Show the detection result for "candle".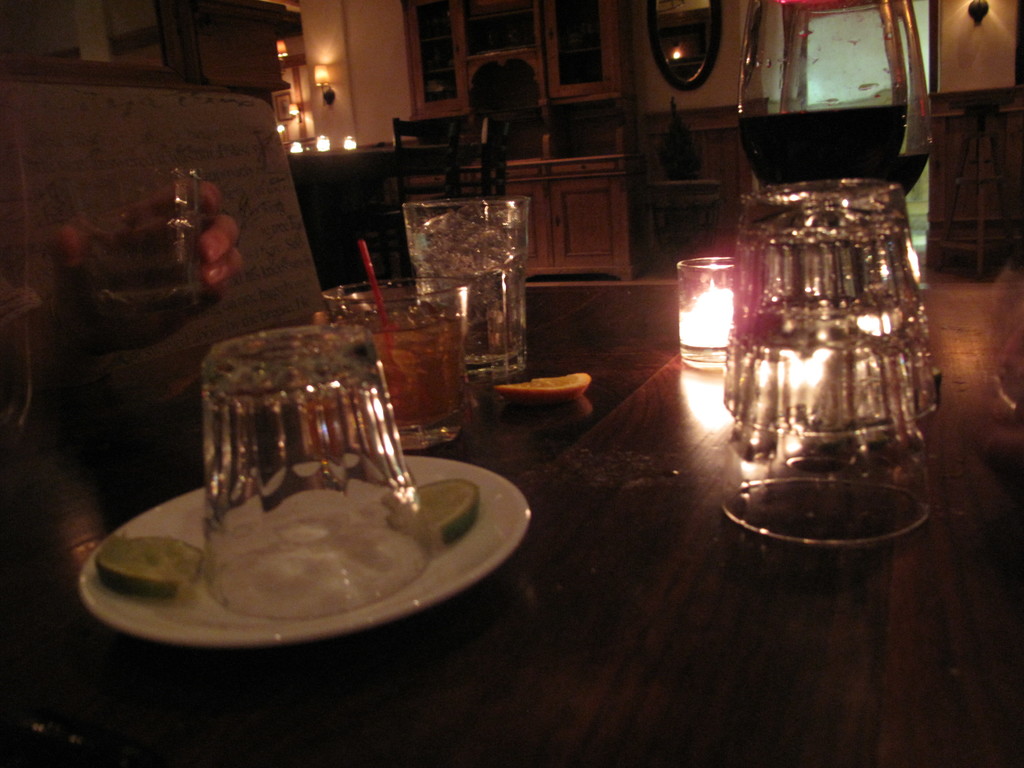
l=679, t=259, r=732, b=373.
